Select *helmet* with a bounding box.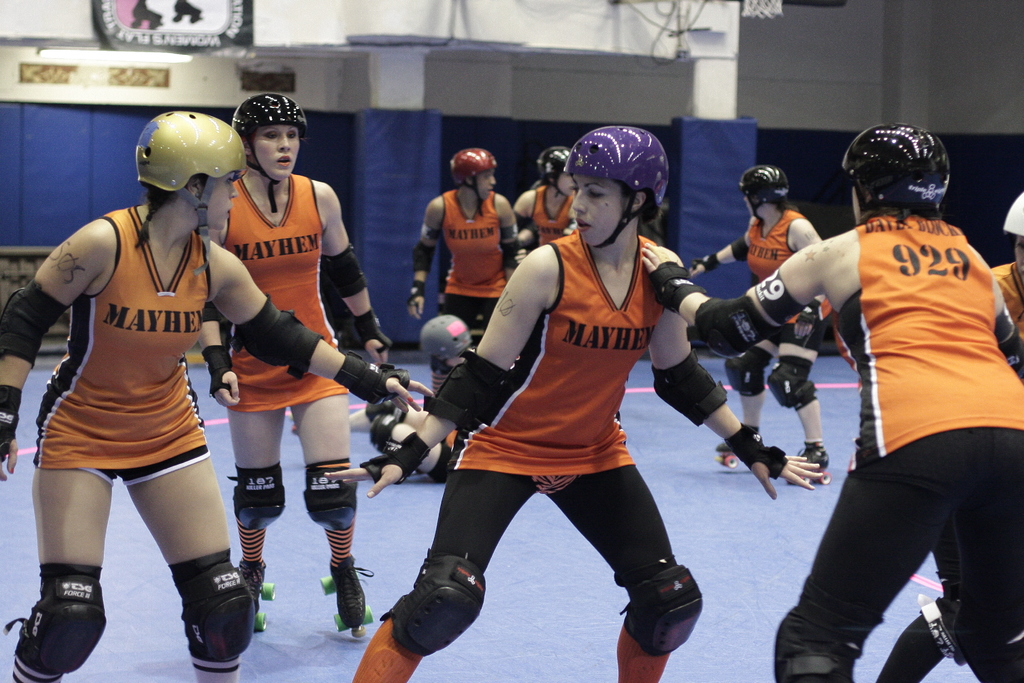
select_region(416, 310, 477, 370).
